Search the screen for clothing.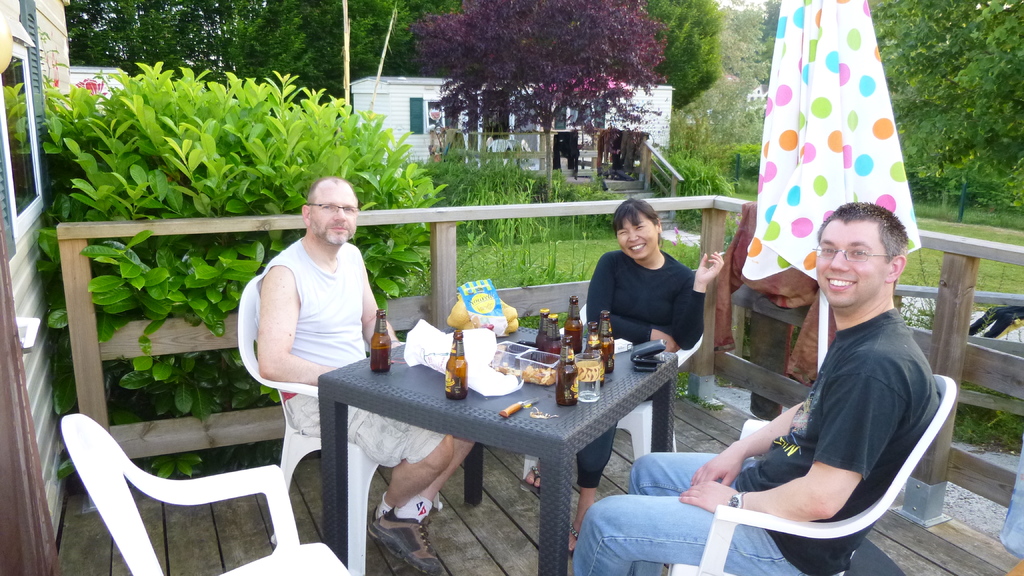
Found at l=574, t=248, r=704, b=490.
